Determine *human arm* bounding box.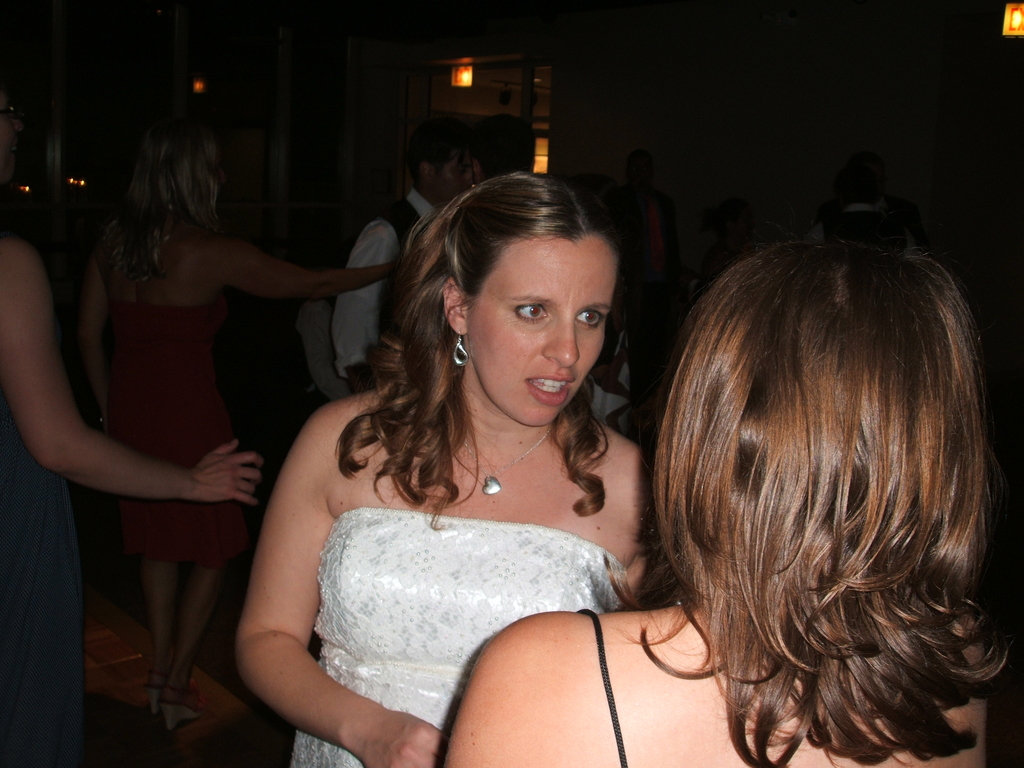
Determined: <bbox>0, 241, 266, 495</bbox>.
